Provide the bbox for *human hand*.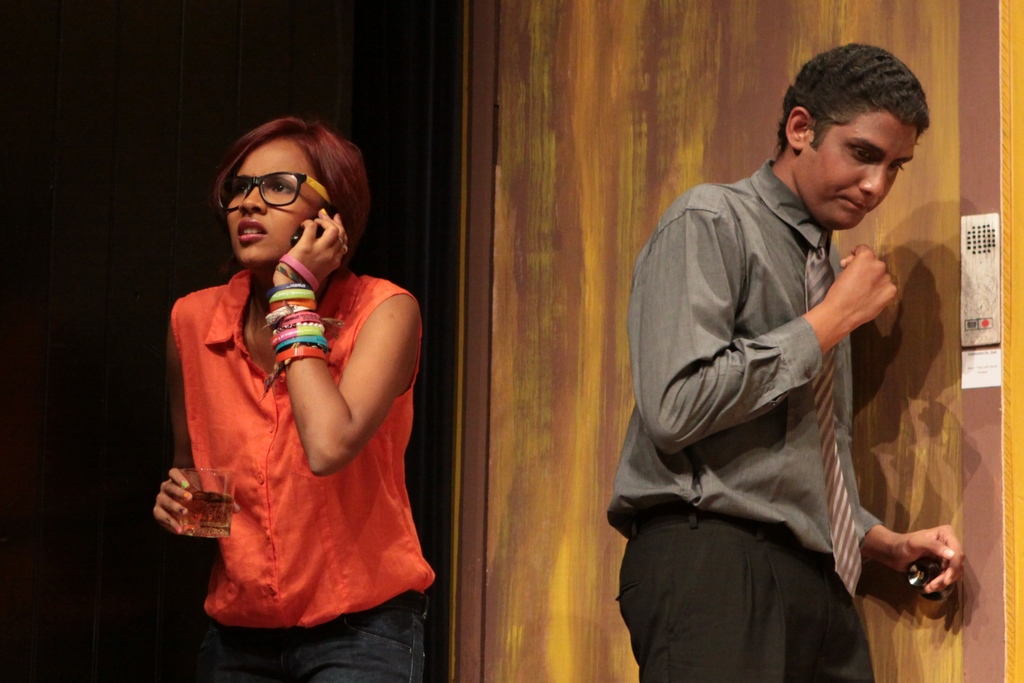
825 239 897 334.
